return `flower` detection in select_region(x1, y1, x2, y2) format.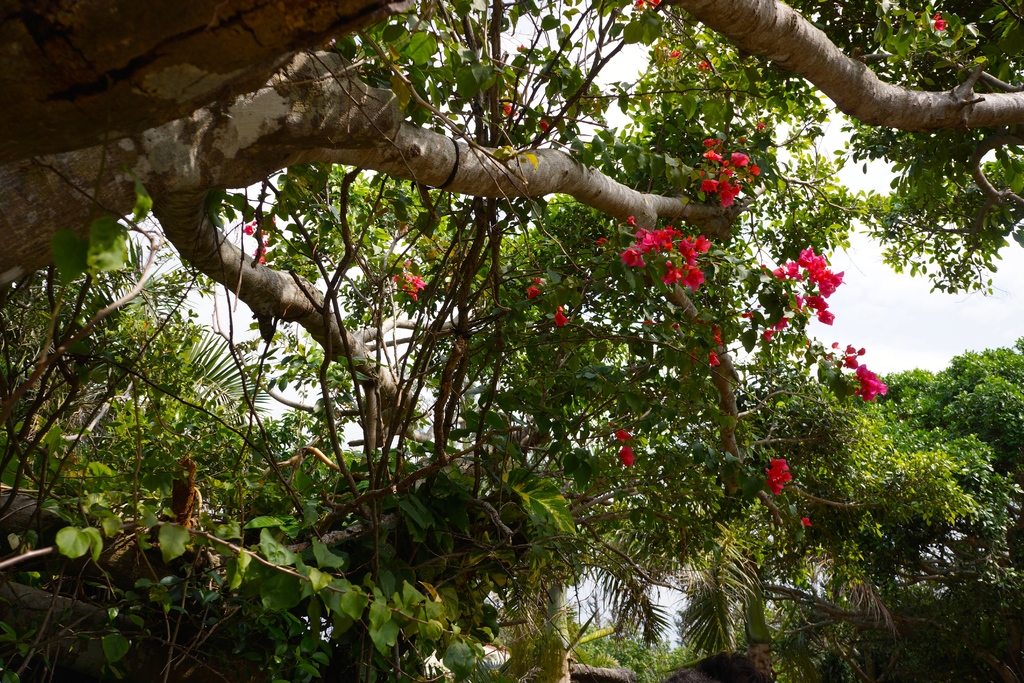
select_region(717, 189, 733, 209).
